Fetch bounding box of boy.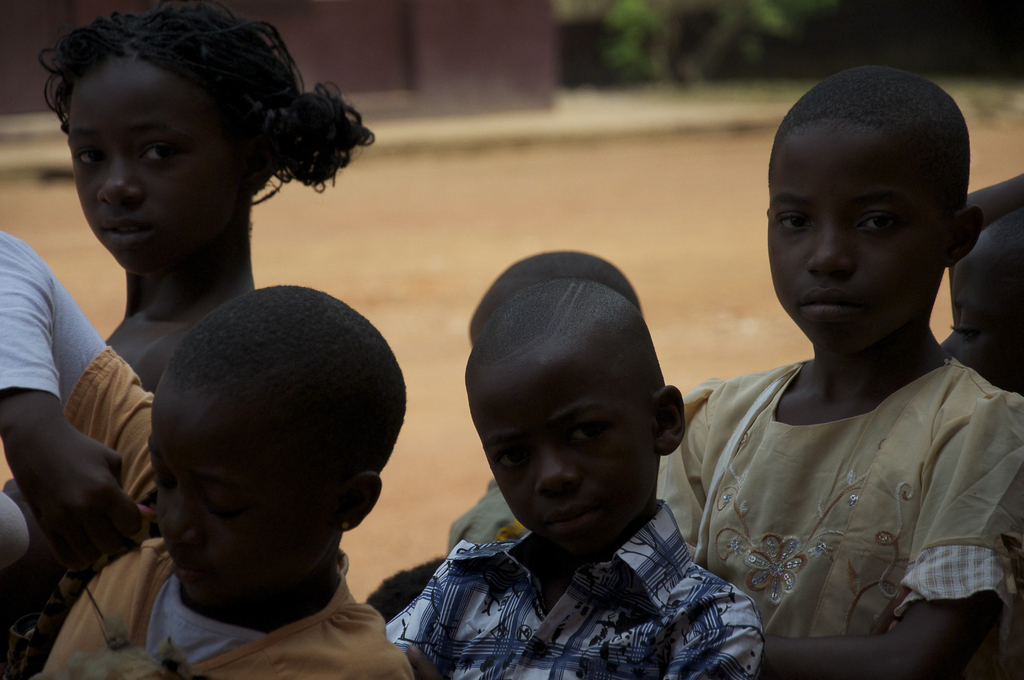
Bbox: (x1=39, y1=286, x2=412, y2=679).
